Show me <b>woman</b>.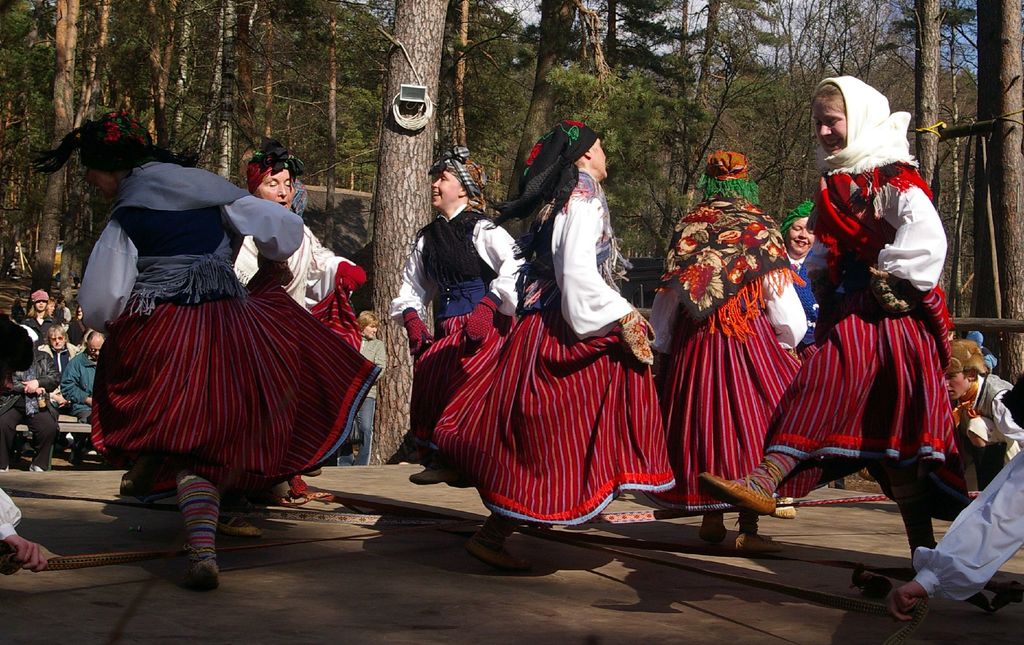
<b>woman</b> is here: bbox(470, 134, 673, 540).
